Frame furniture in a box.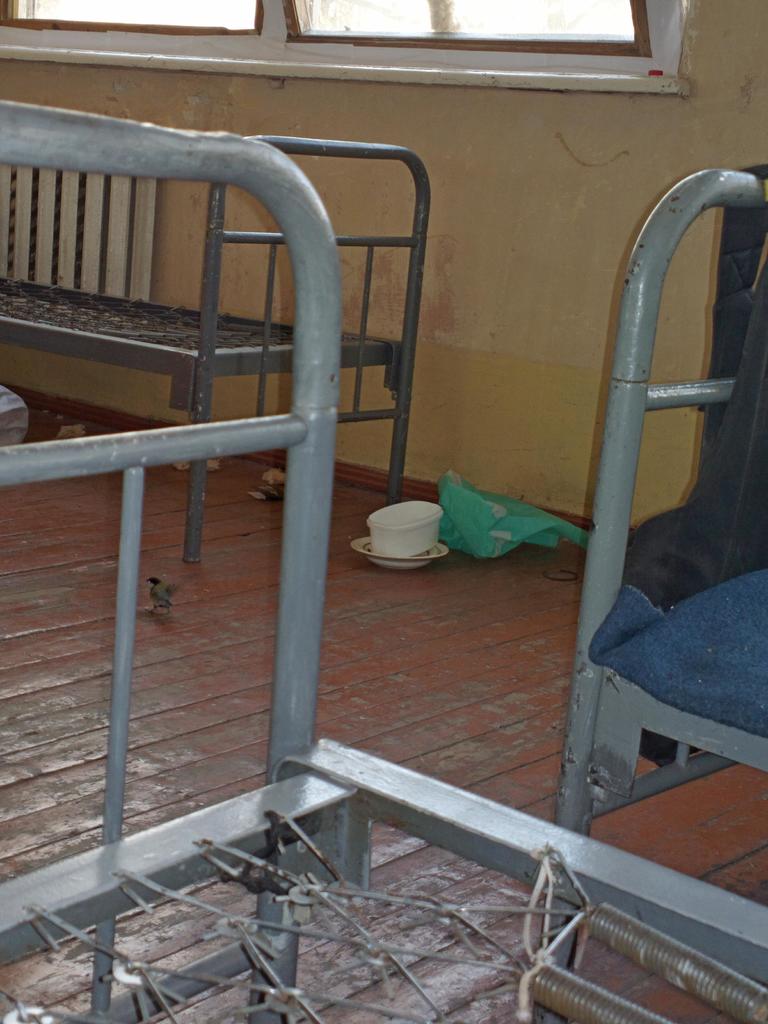
box(0, 134, 431, 568).
